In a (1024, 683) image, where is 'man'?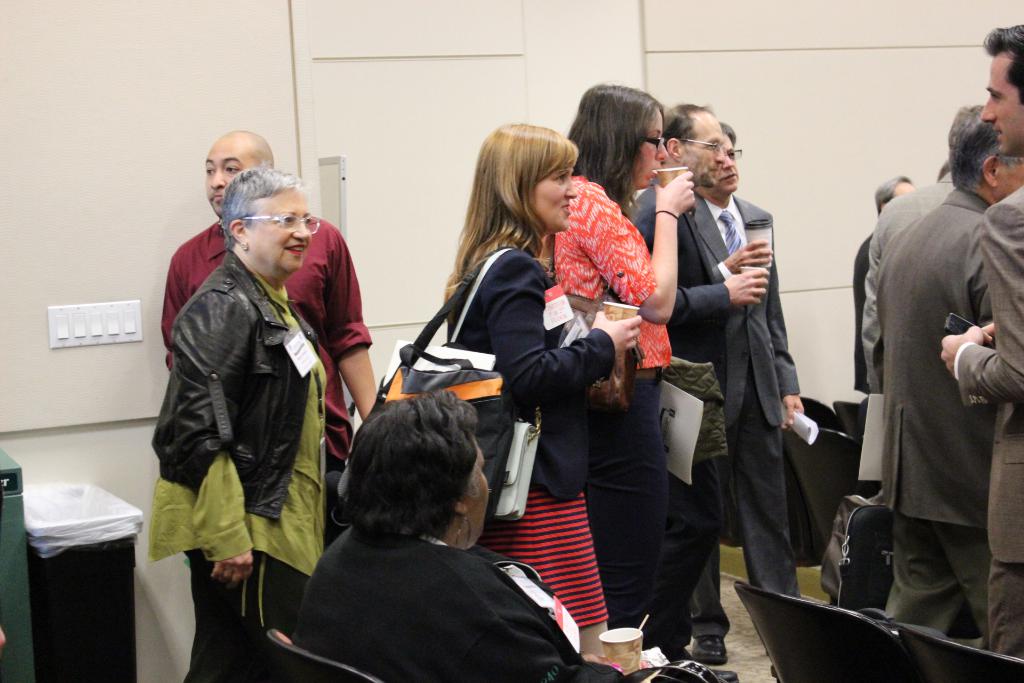
box(288, 393, 648, 682).
